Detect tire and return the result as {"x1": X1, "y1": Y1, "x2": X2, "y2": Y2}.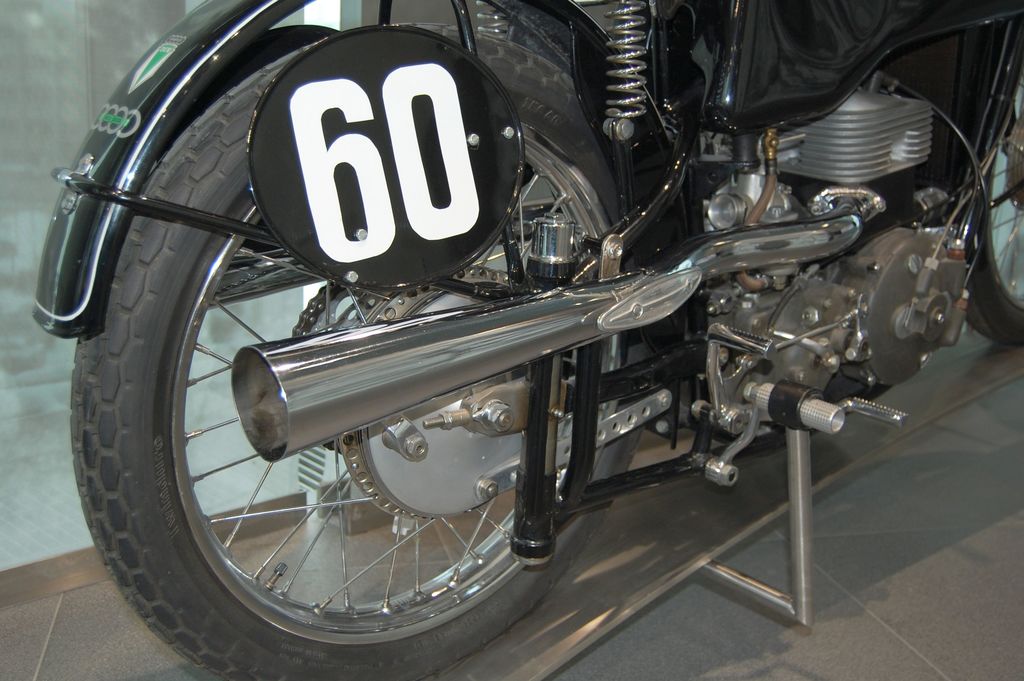
{"x1": 963, "y1": 43, "x2": 1023, "y2": 345}.
